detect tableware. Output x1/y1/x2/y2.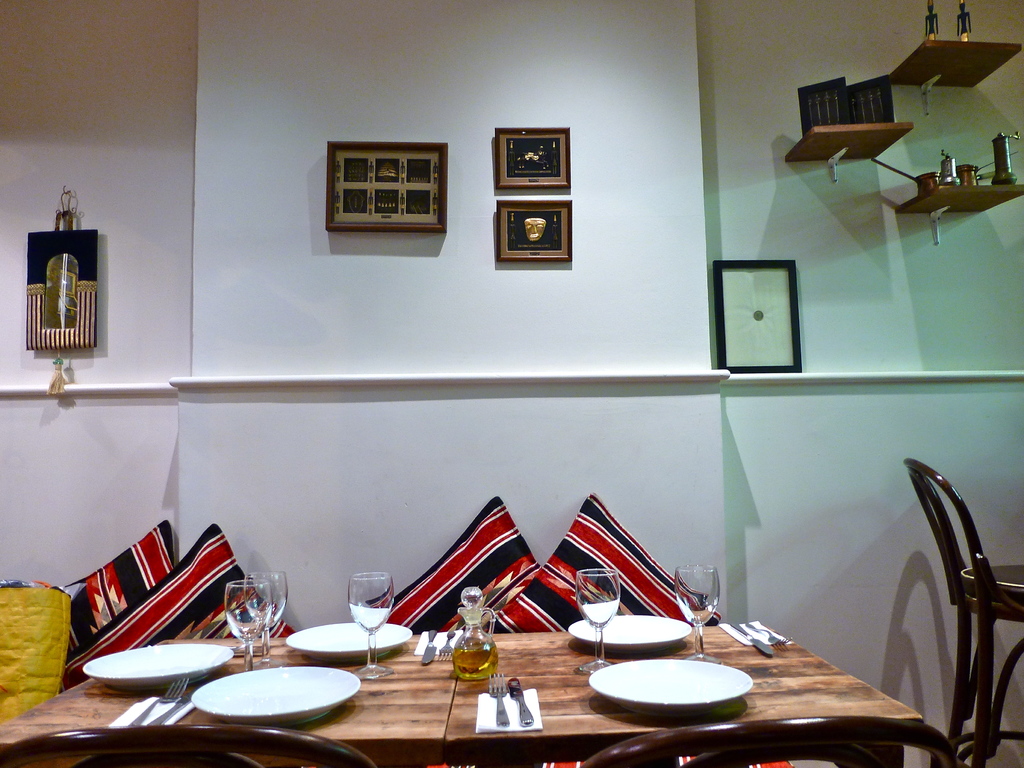
728/621/773/657.
